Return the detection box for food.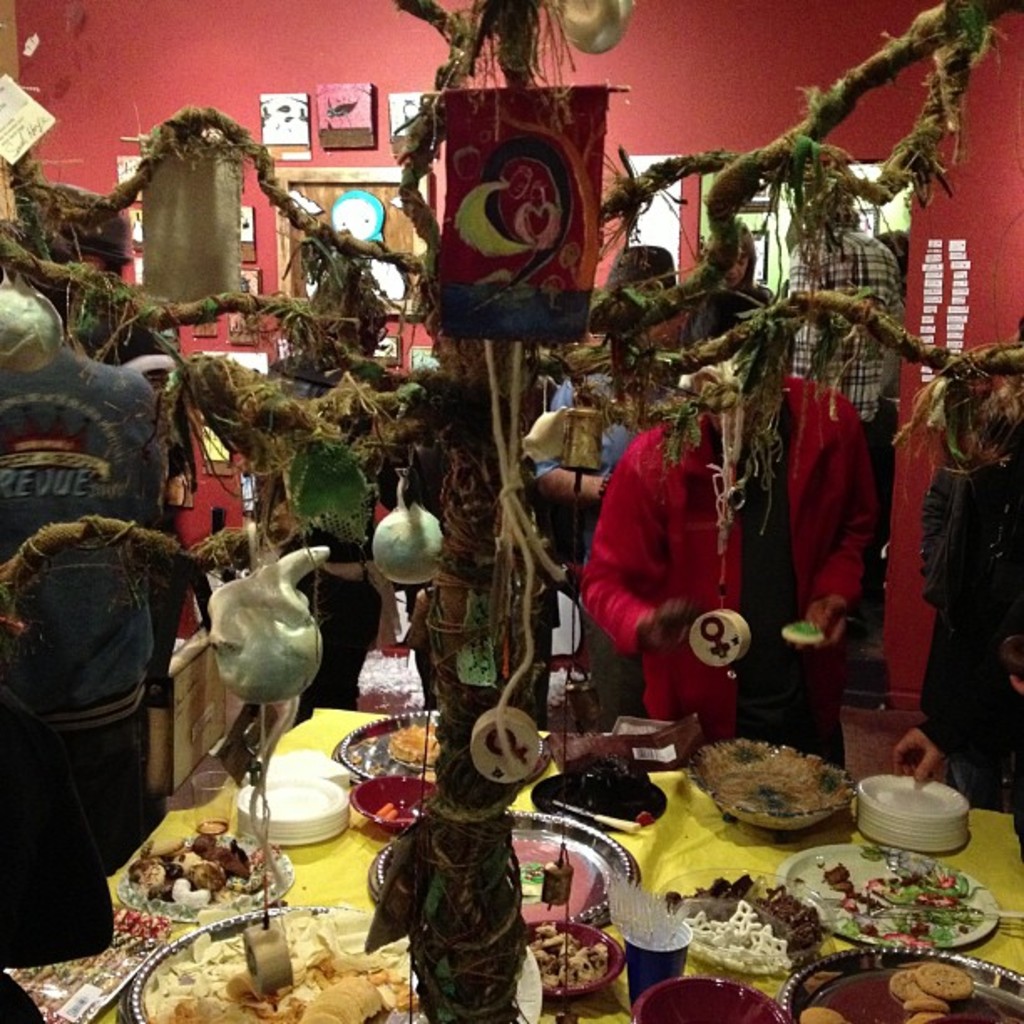
658,872,823,982.
